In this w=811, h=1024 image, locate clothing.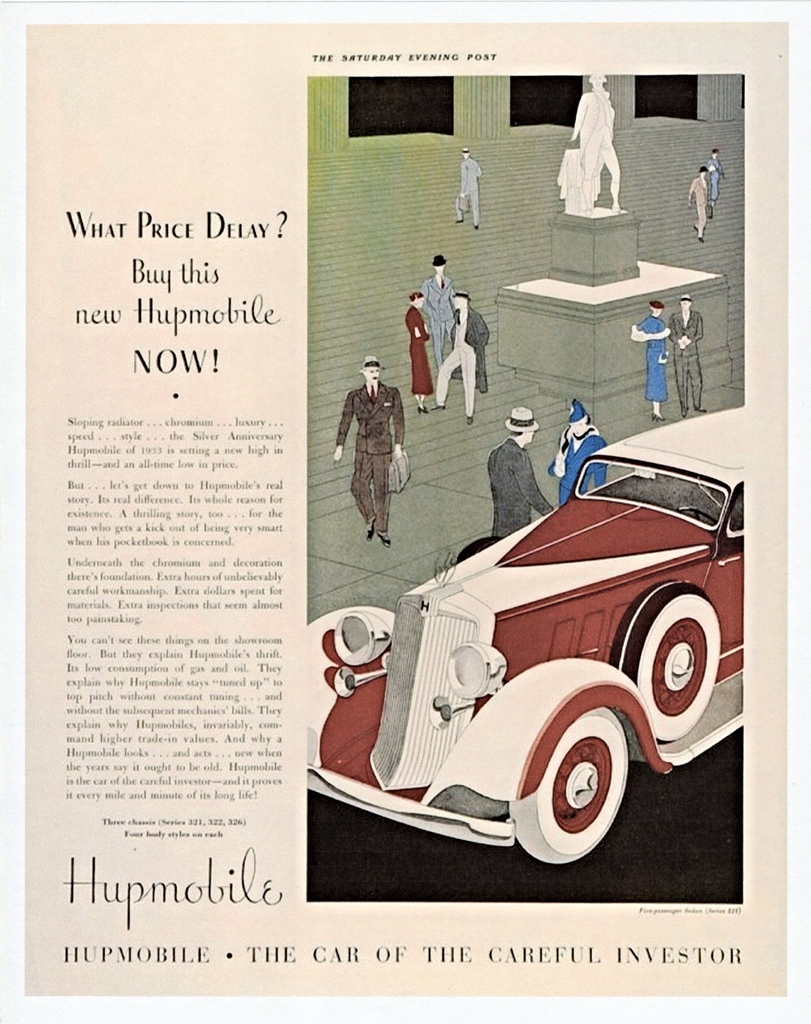
Bounding box: region(486, 438, 556, 533).
